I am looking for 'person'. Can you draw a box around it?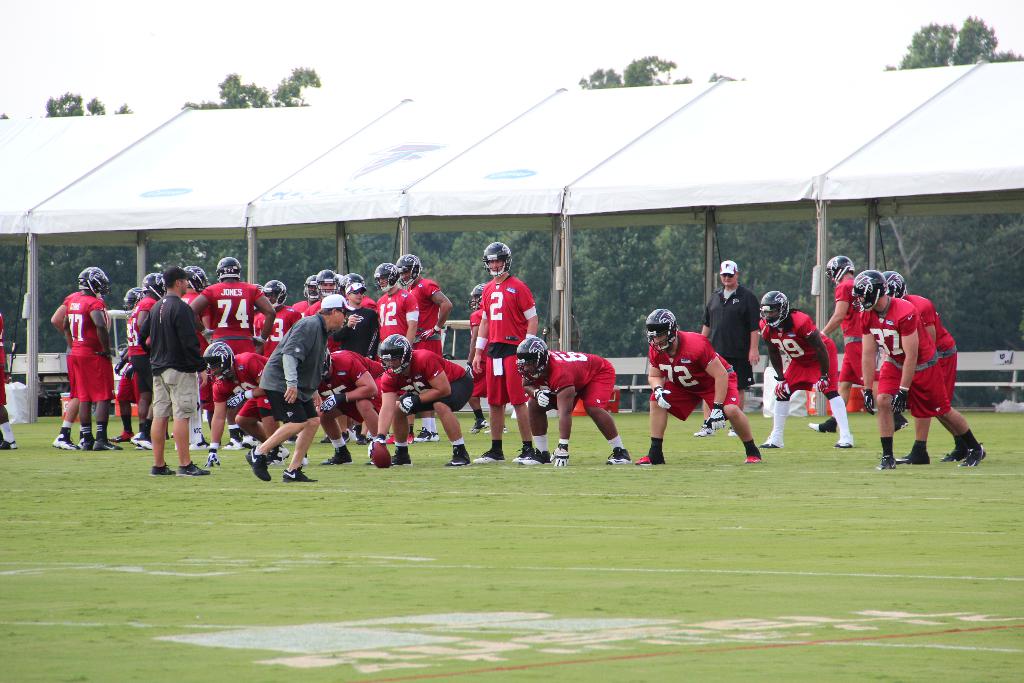
Sure, the bounding box is select_region(321, 345, 383, 465).
